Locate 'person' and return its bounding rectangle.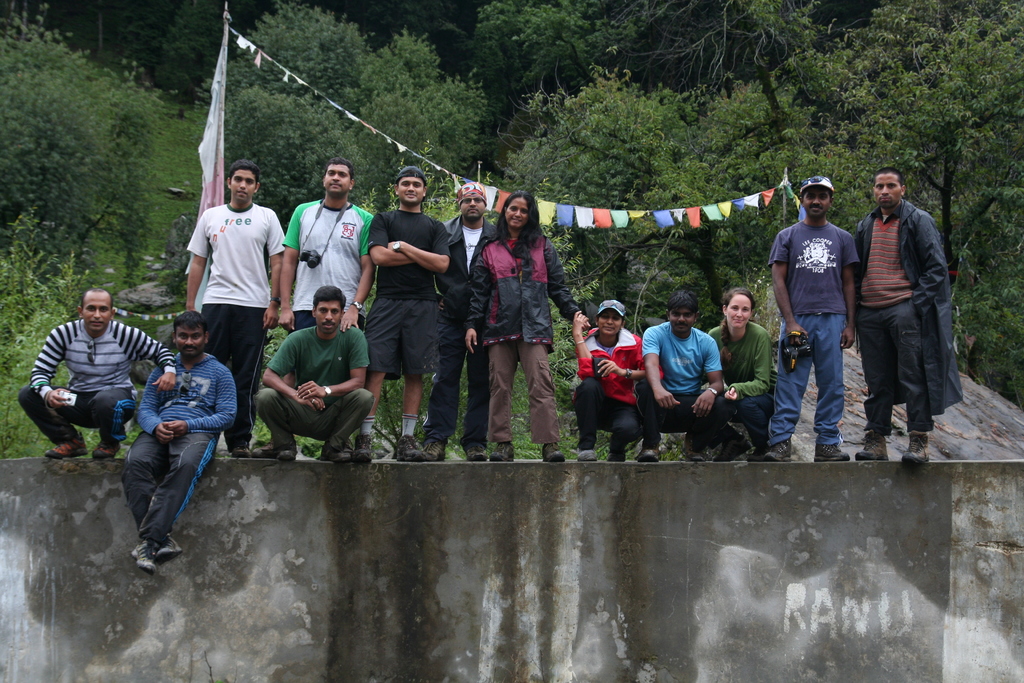
844:164:966:465.
